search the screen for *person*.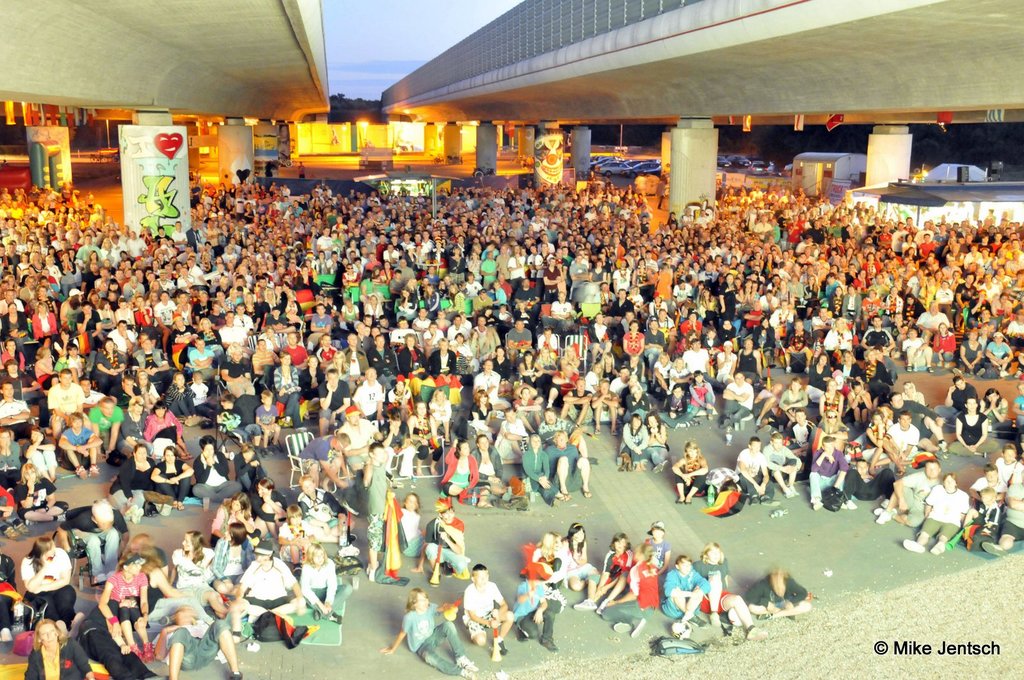
Found at 900/294/926/325.
